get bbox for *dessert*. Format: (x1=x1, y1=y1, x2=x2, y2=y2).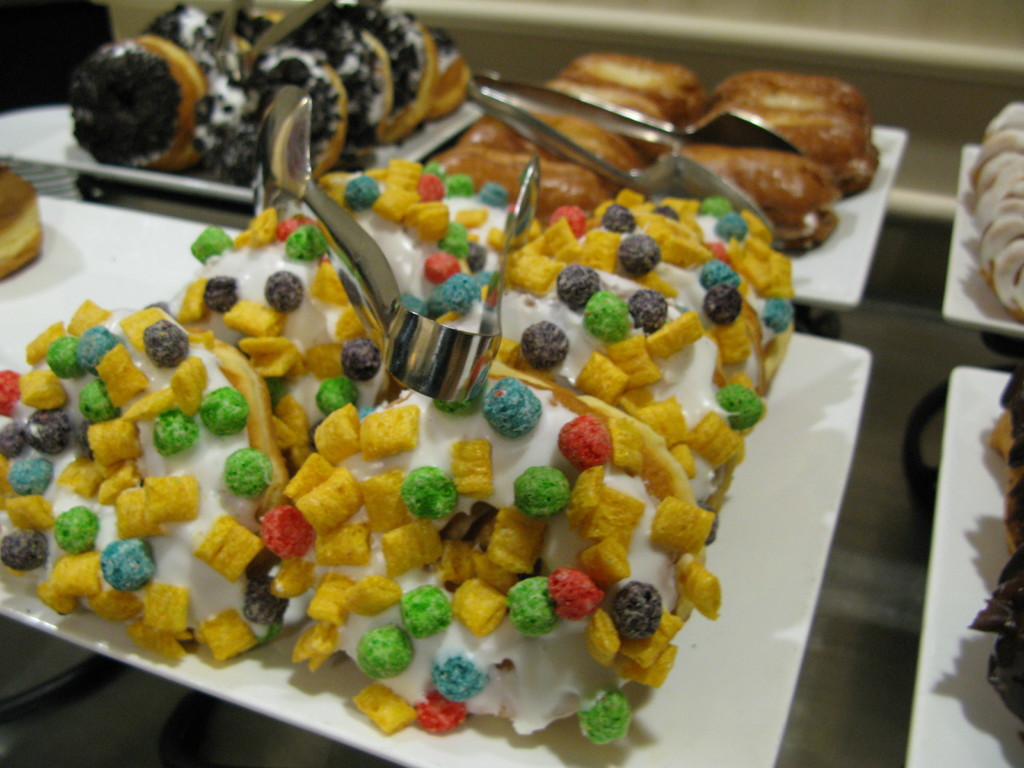
(x1=447, y1=61, x2=692, y2=207).
